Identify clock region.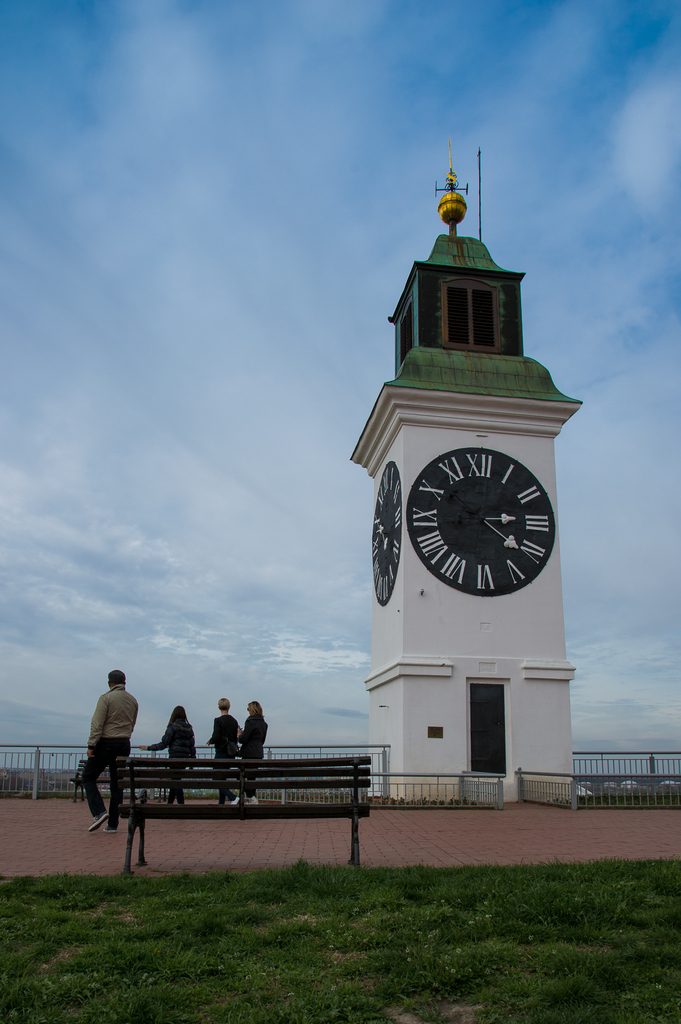
Region: [x1=372, y1=460, x2=403, y2=605].
